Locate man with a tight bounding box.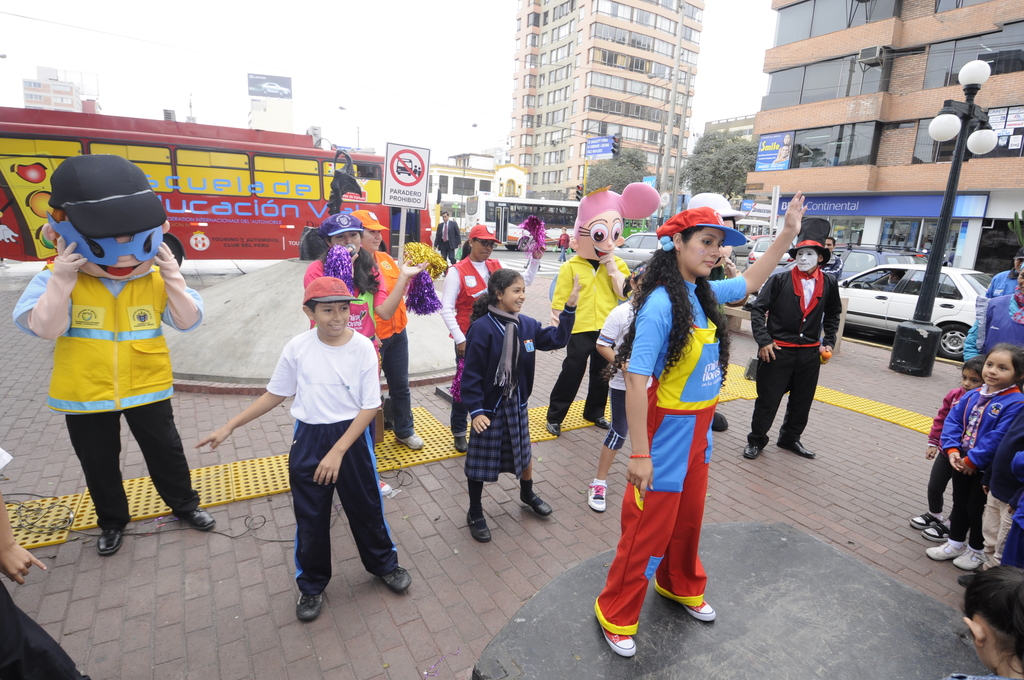
{"x1": 761, "y1": 245, "x2": 854, "y2": 471}.
